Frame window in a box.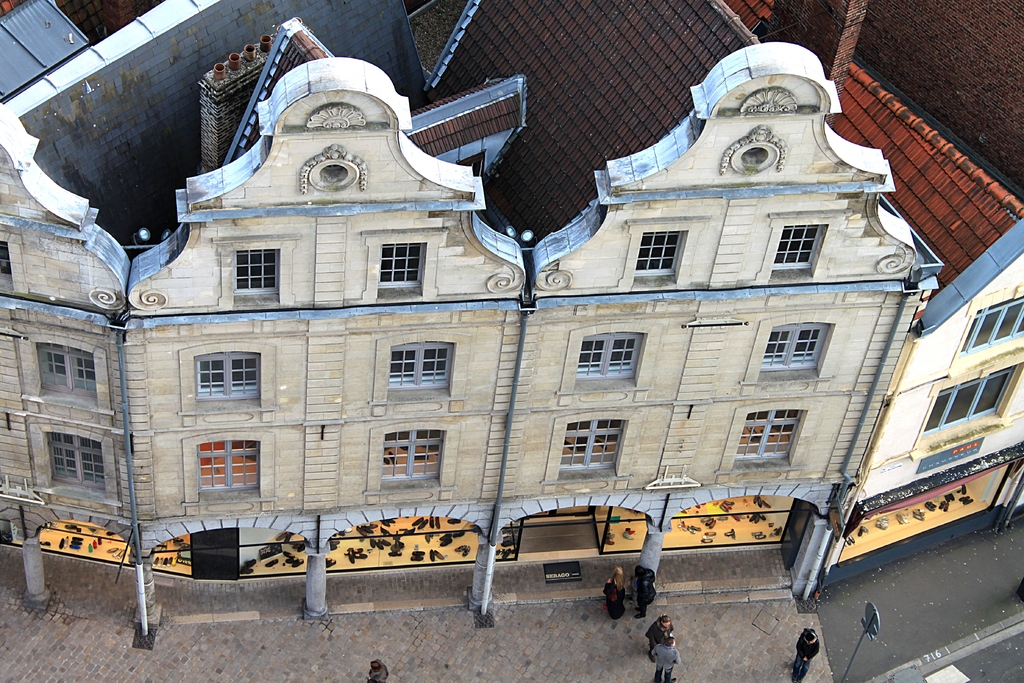
BBox(576, 334, 647, 378).
